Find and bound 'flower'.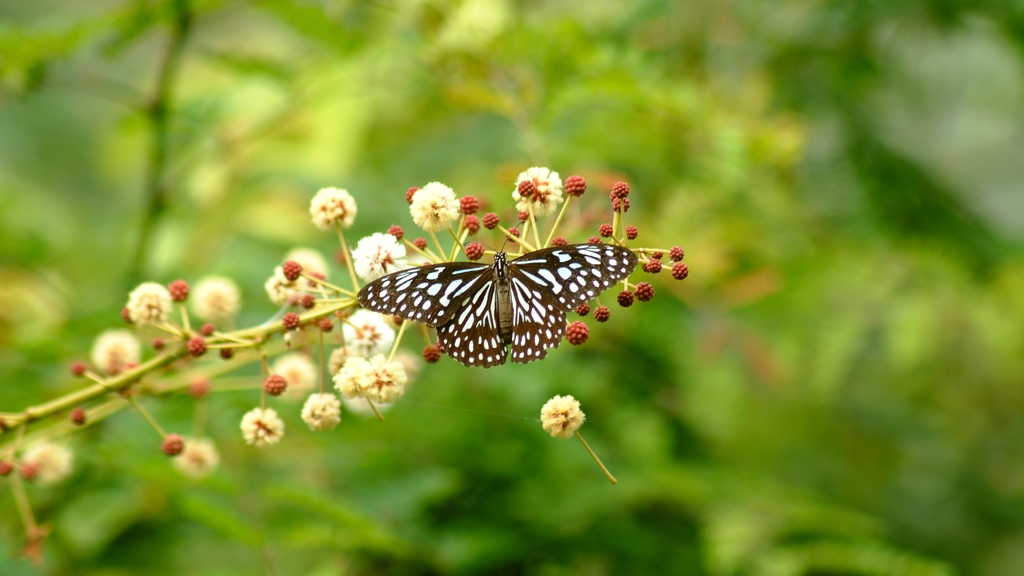
Bound: {"left": 240, "top": 410, "right": 284, "bottom": 447}.
